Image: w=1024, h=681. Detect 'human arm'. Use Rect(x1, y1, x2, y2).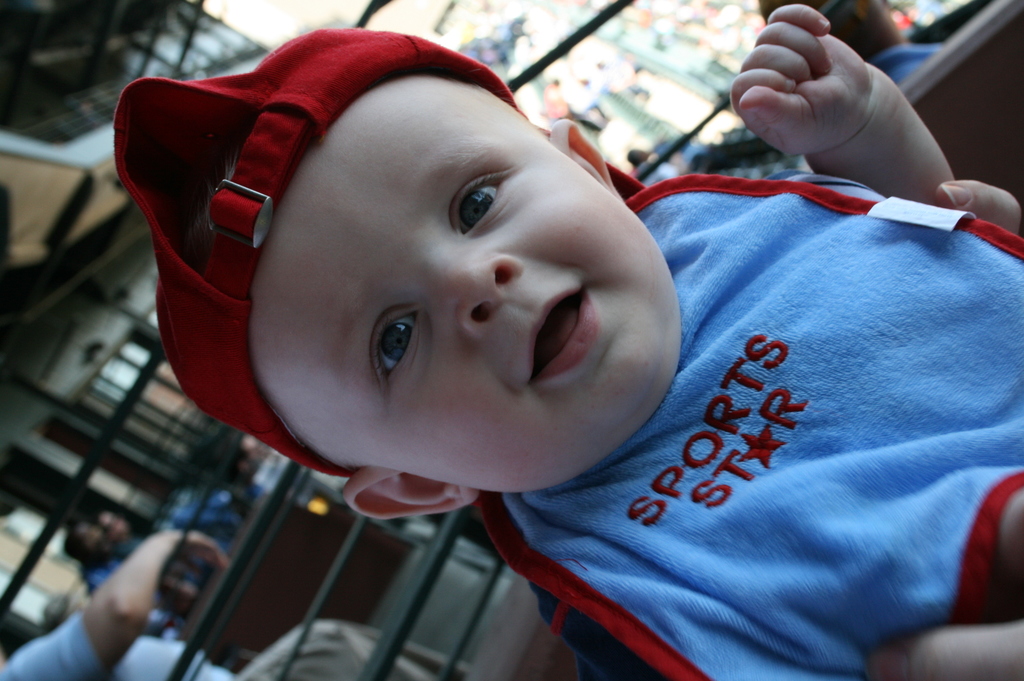
Rect(724, 1, 966, 217).
